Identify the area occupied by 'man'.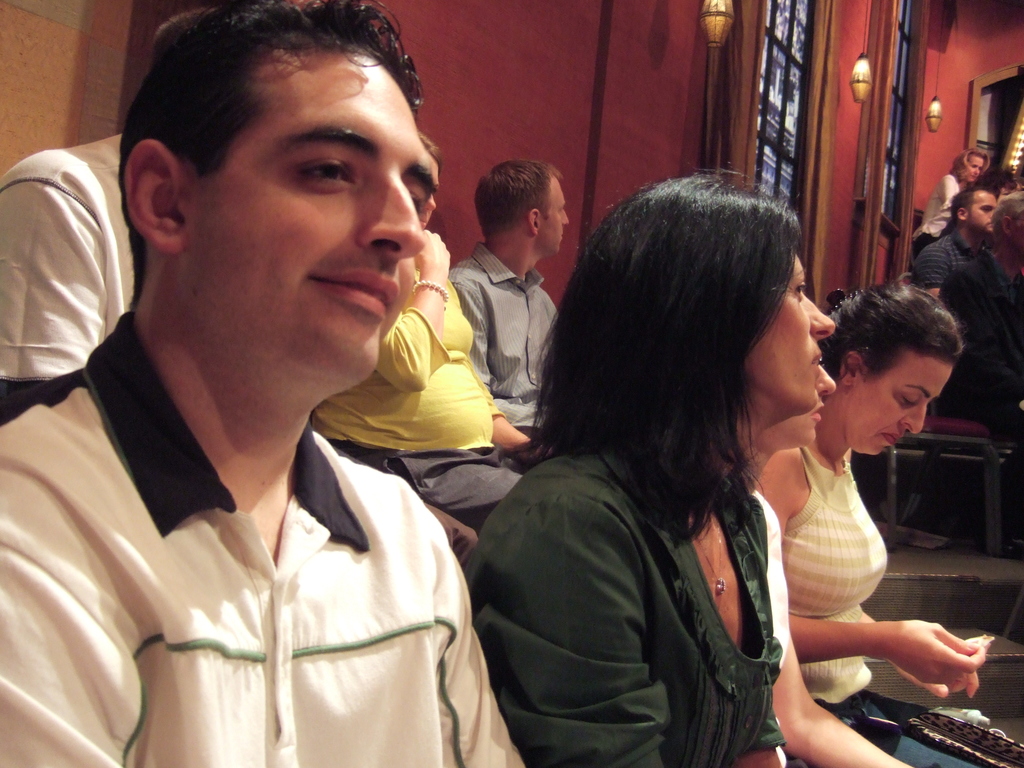
Area: bbox(929, 193, 1023, 563).
